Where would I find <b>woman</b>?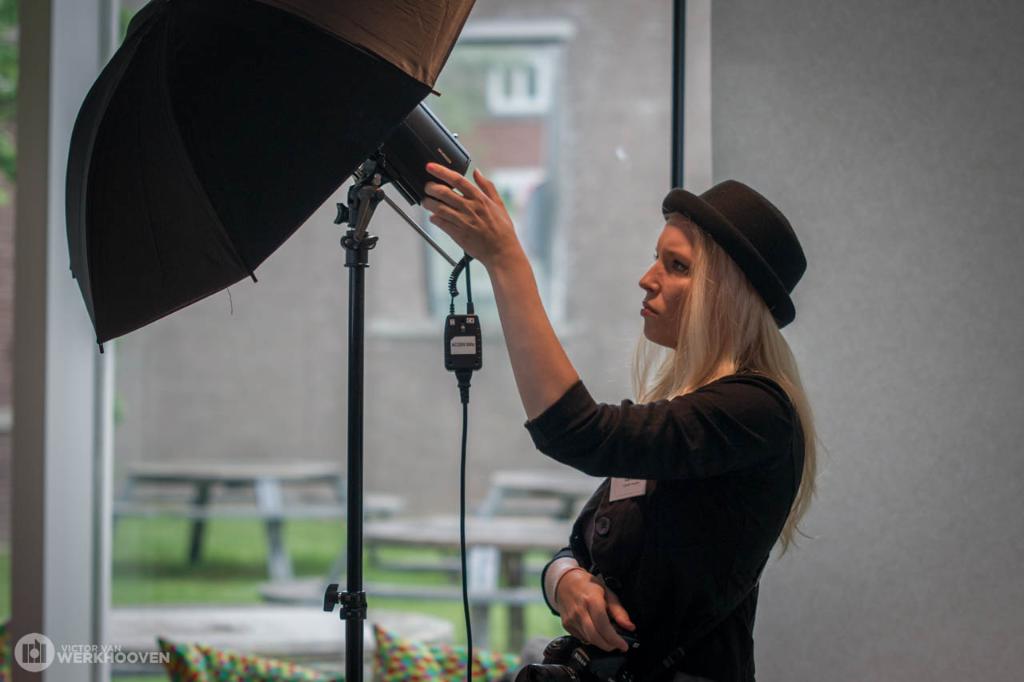
At box=[468, 149, 826, 681].
